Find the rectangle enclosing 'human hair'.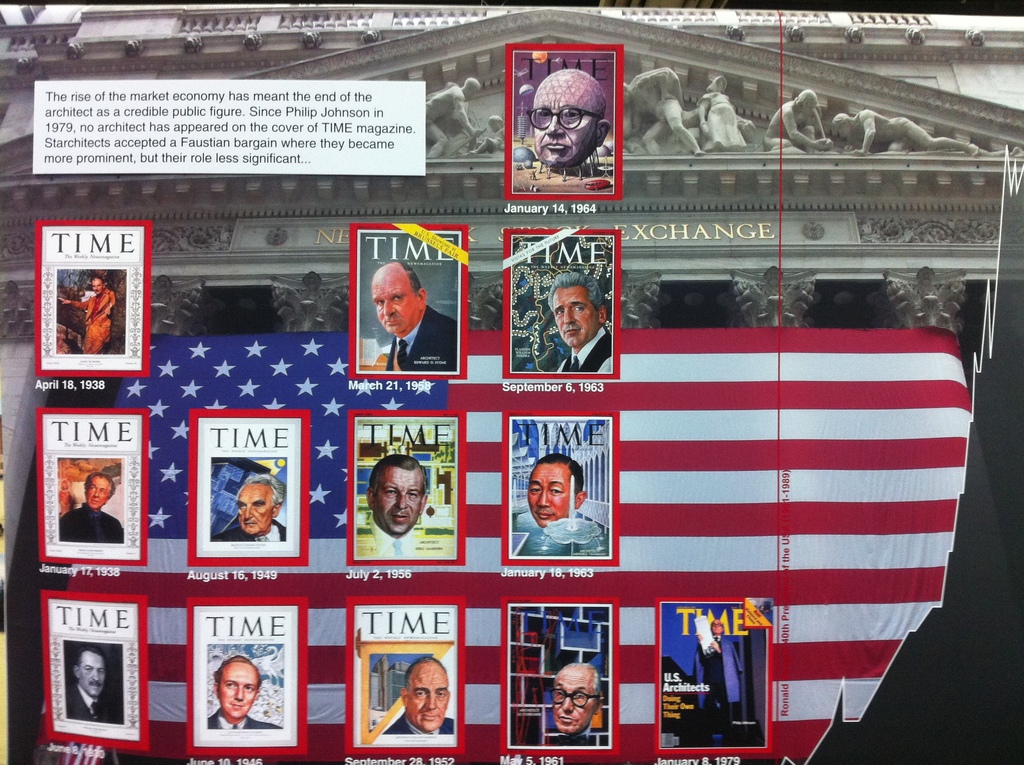
region(402, 655, 445, 688).
